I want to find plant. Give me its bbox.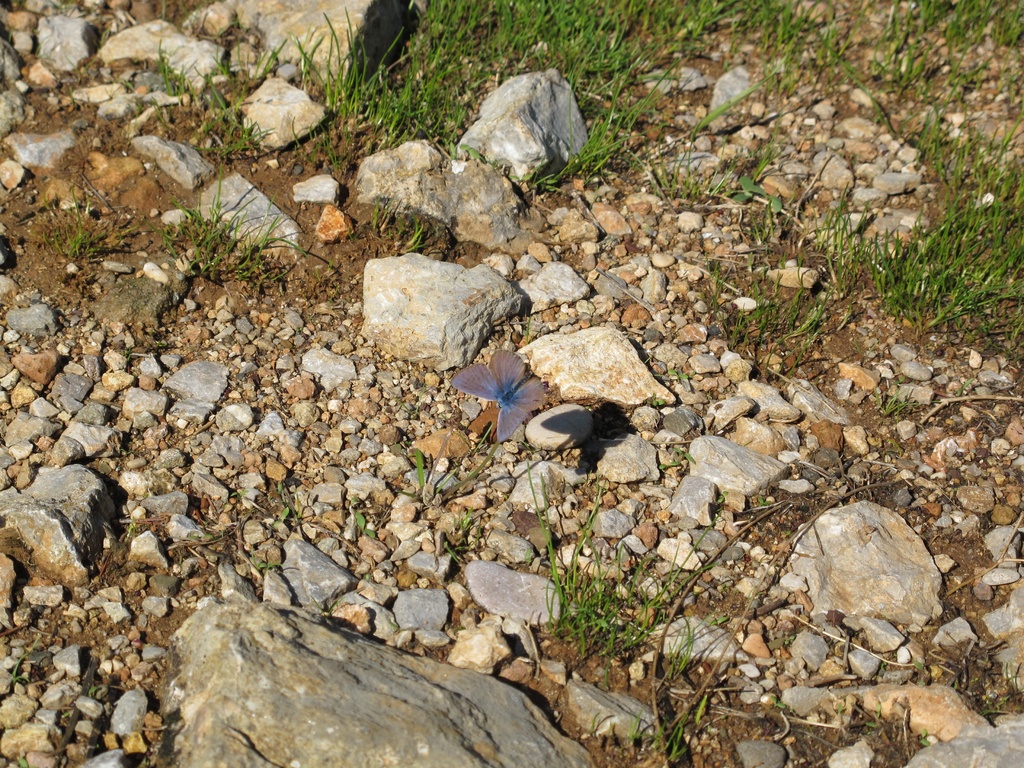
bbox=[153, 97, 169, 132].
